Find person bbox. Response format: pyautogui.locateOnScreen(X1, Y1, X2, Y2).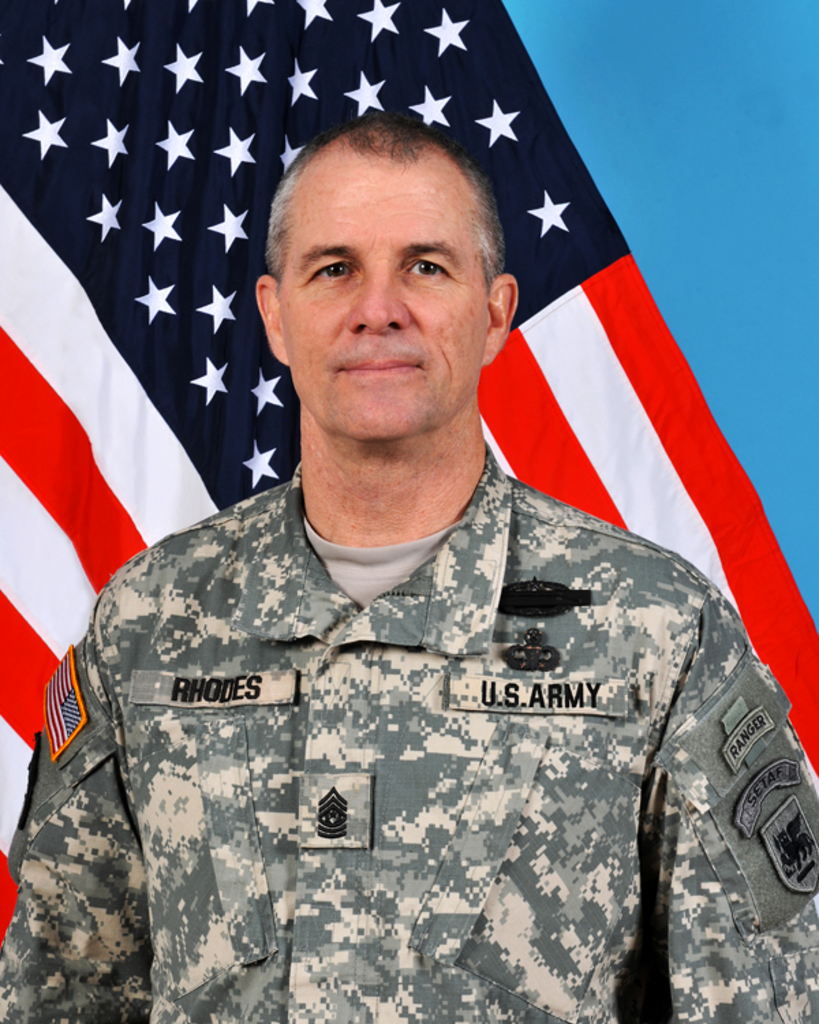
pyautogui.locateOnScreen(112, 81, 794, 976).
